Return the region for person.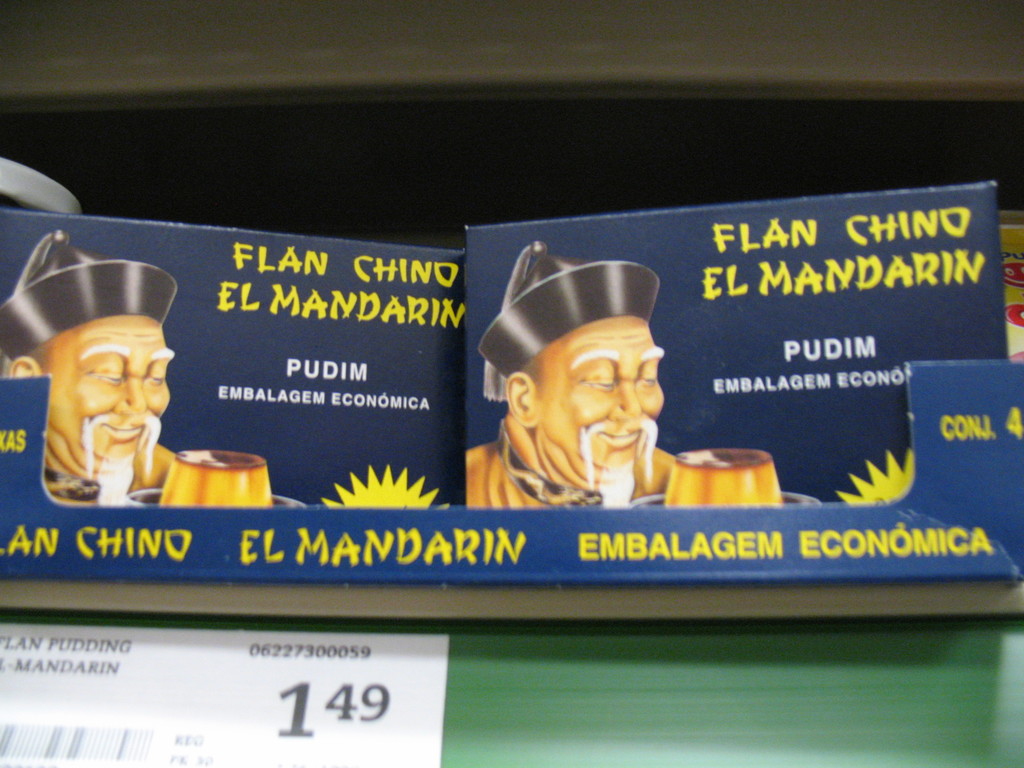
<region>0, 229, 180, 503</region>.
